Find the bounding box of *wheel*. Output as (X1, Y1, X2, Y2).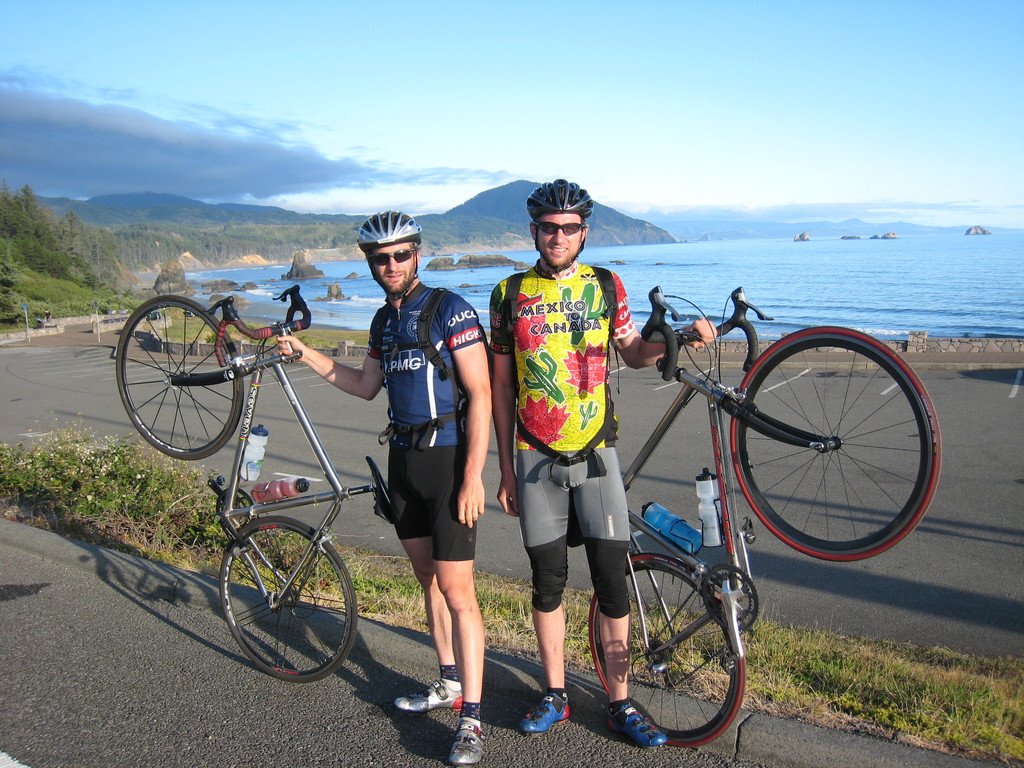
(732, 323, 943, 561).
